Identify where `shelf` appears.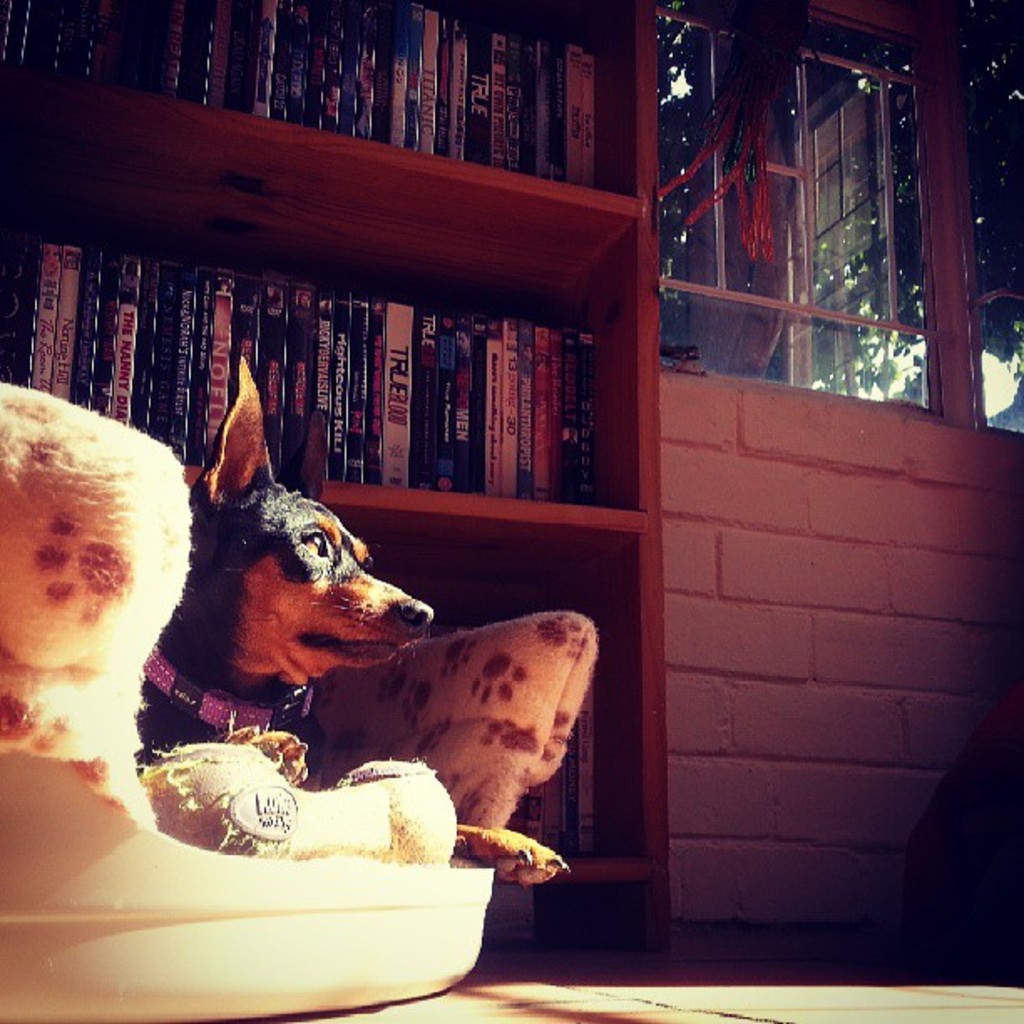
Appears at <box>5,179,651,547</box>.
